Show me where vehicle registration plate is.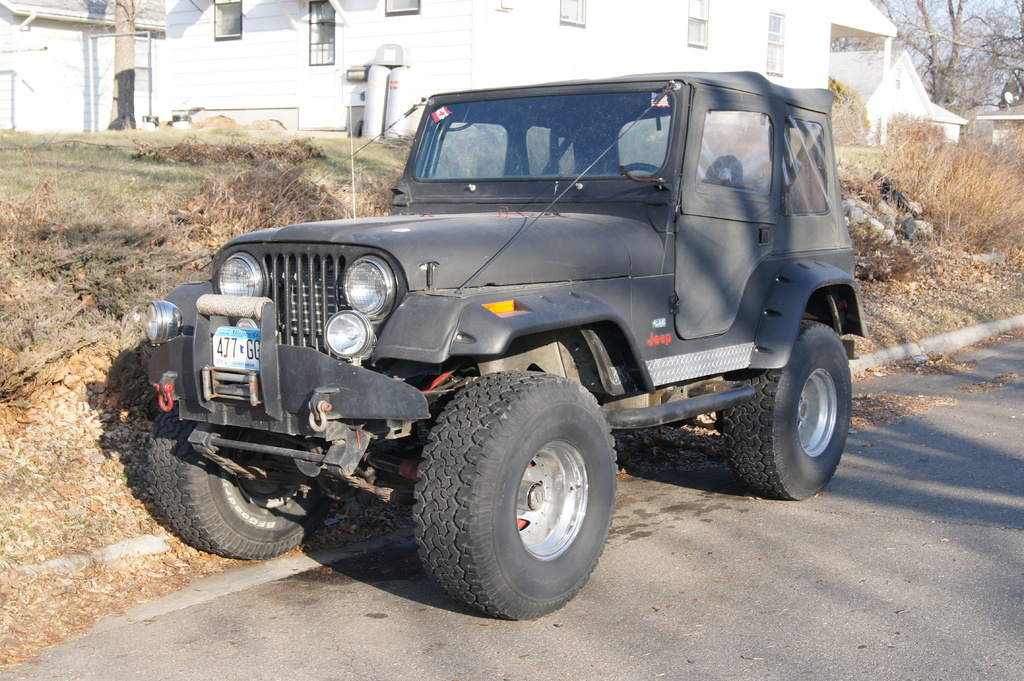
vehicle registration plate is at {"left": 212, "top": 328, "right": 263, "bottom": 371}.
